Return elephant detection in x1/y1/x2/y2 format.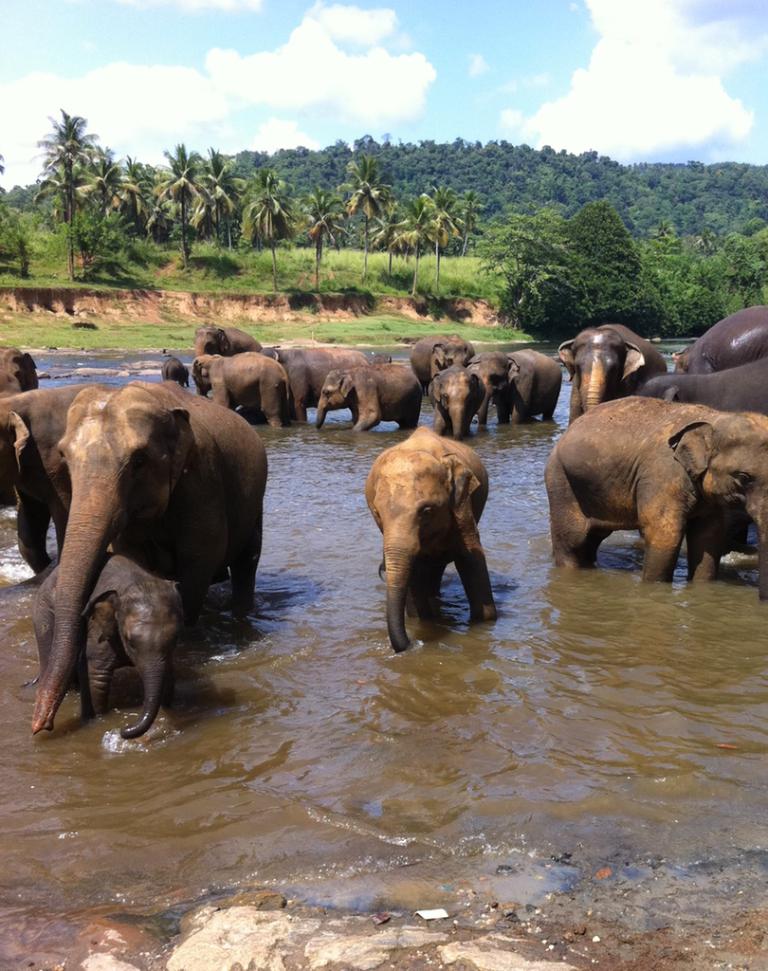
35/556/192/741.
